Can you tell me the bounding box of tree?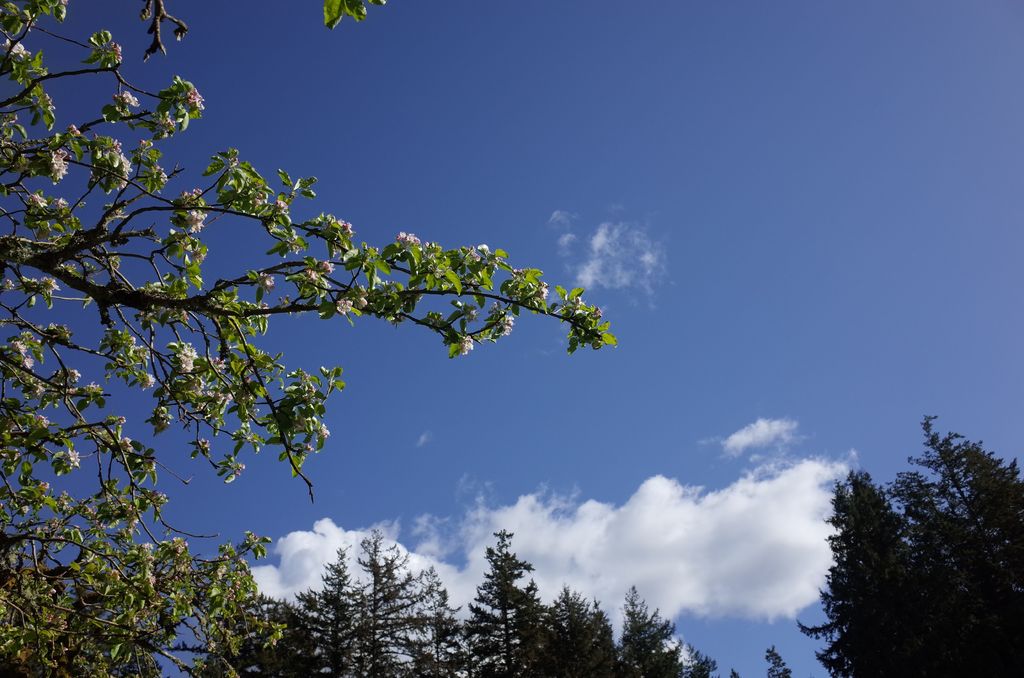
(611, 590, 715, 677).
